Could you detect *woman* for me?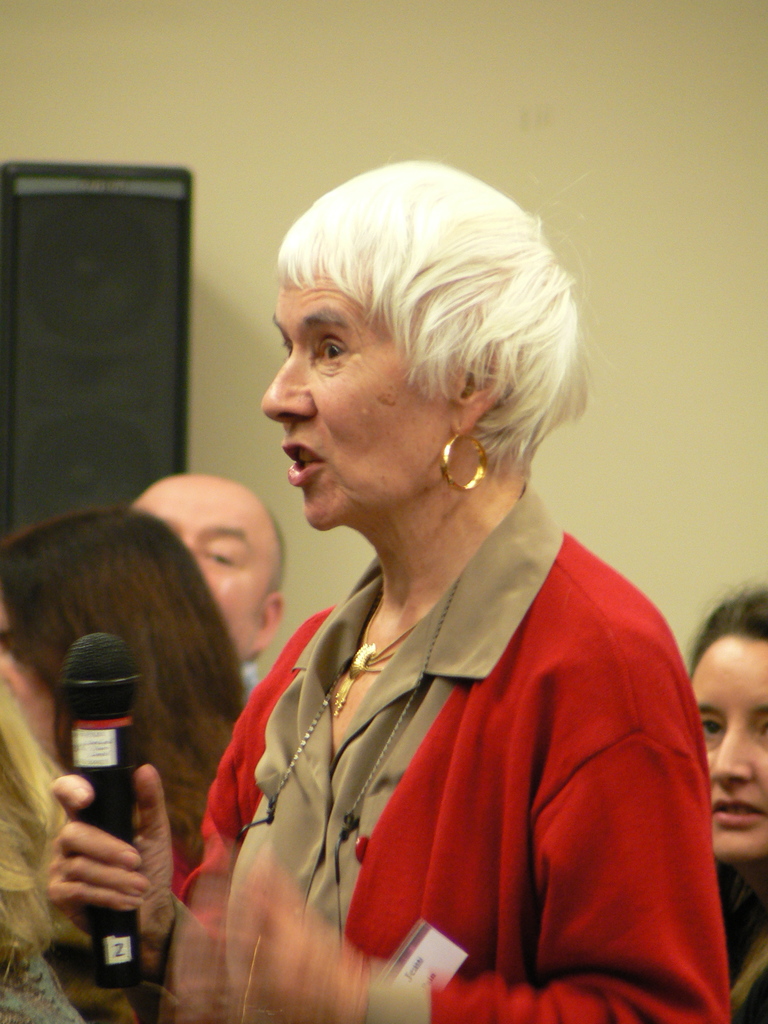
Detection result: BBox(157, 169, 705, 1023).
